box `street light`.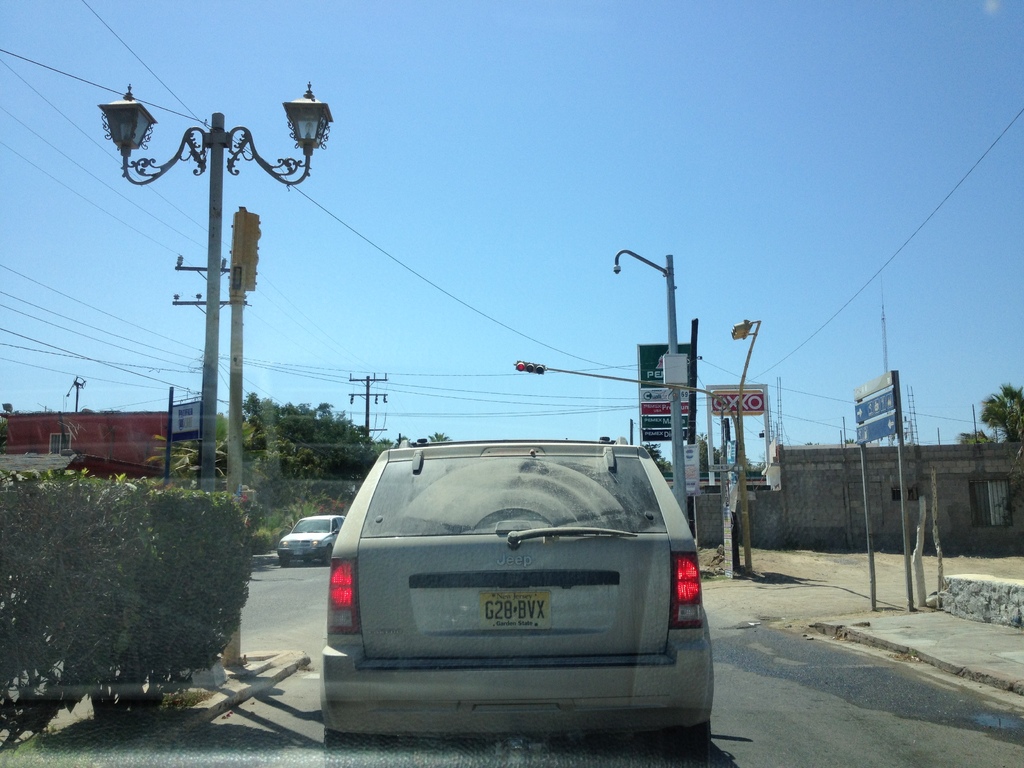
l=95, t=75, r=336, b=535.
